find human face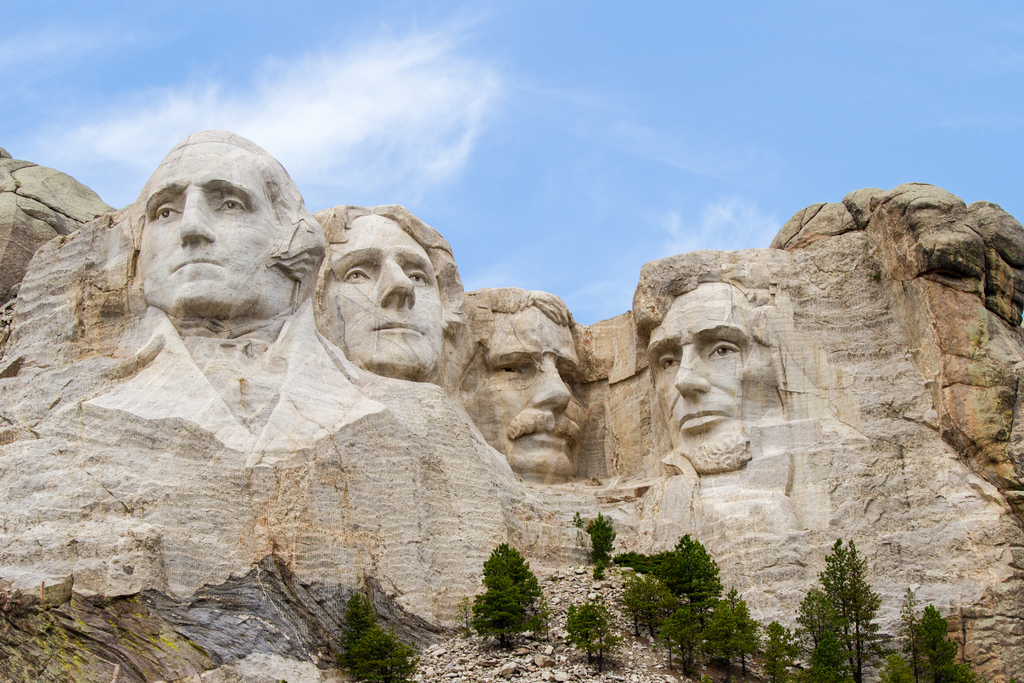
locate(134, 139, 291, 318)
